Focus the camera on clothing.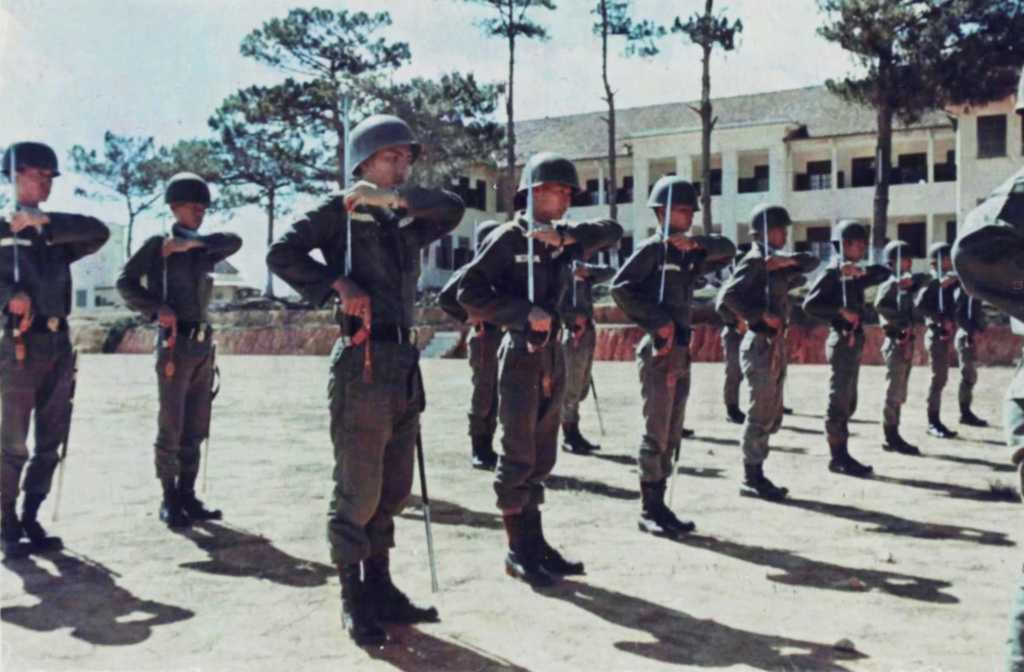
Focus region: box(262, 181, 468, 555).
